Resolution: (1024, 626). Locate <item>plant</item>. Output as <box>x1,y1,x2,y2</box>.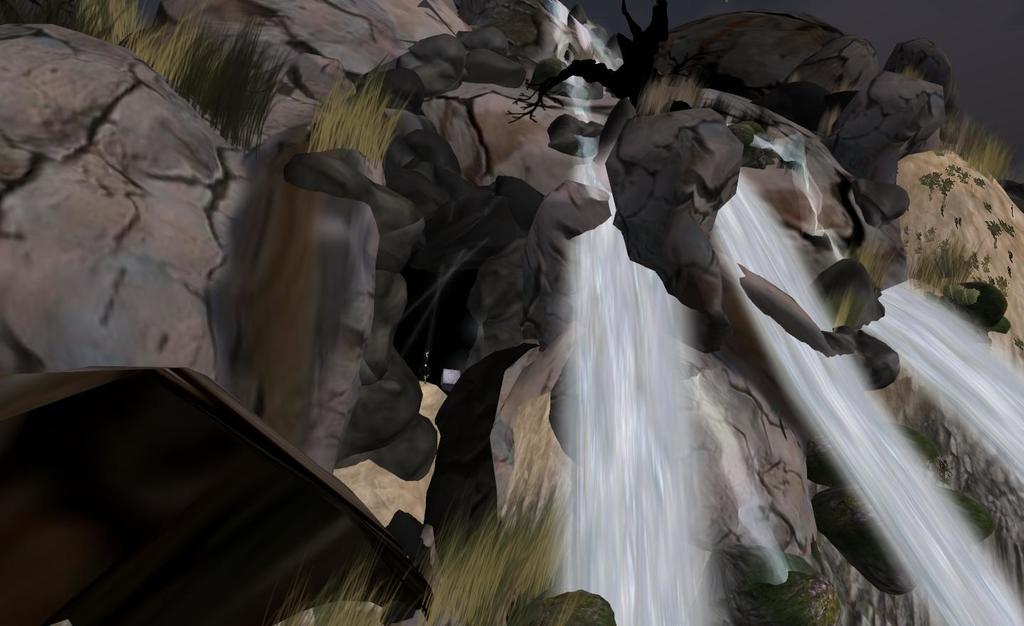
<box>143,0,294,151</box>.
